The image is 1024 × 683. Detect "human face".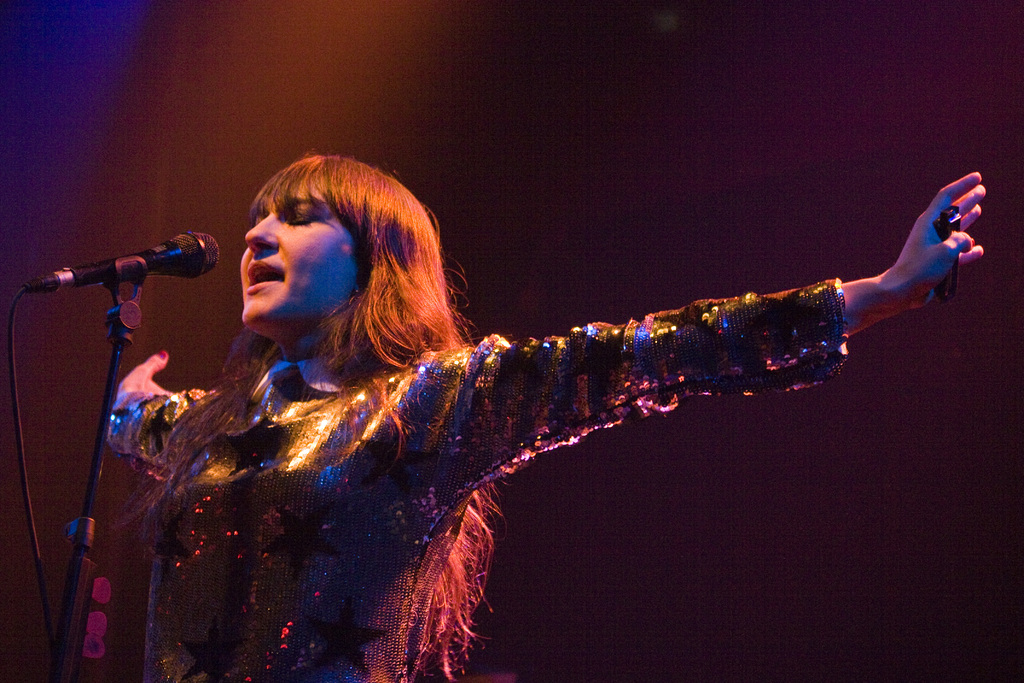
Detection: bbox=(233, 198, 363, 334).
